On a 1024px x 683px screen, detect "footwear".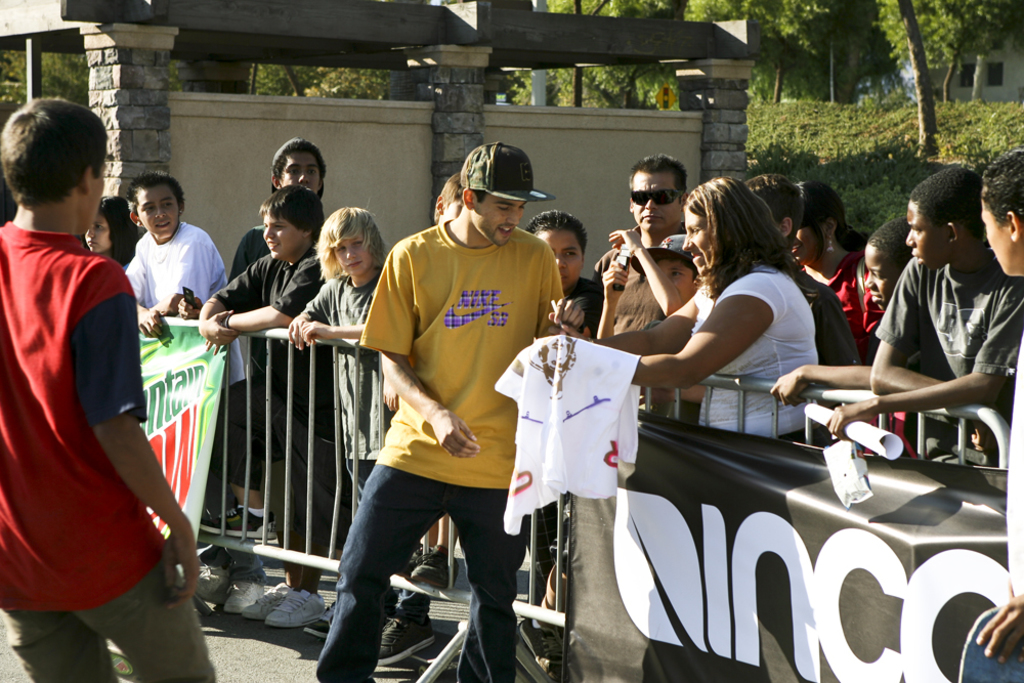
x1=267, y1=588, x2=329, y2=627.
